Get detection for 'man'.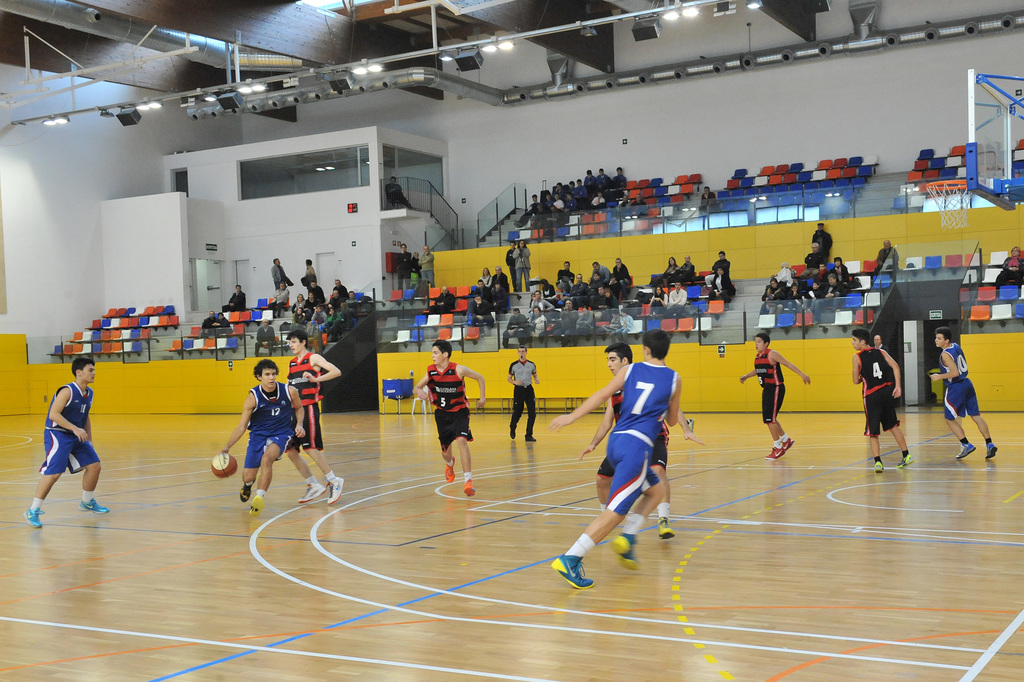
Detection: (left=559, top=261, right=573, bottom=283).
